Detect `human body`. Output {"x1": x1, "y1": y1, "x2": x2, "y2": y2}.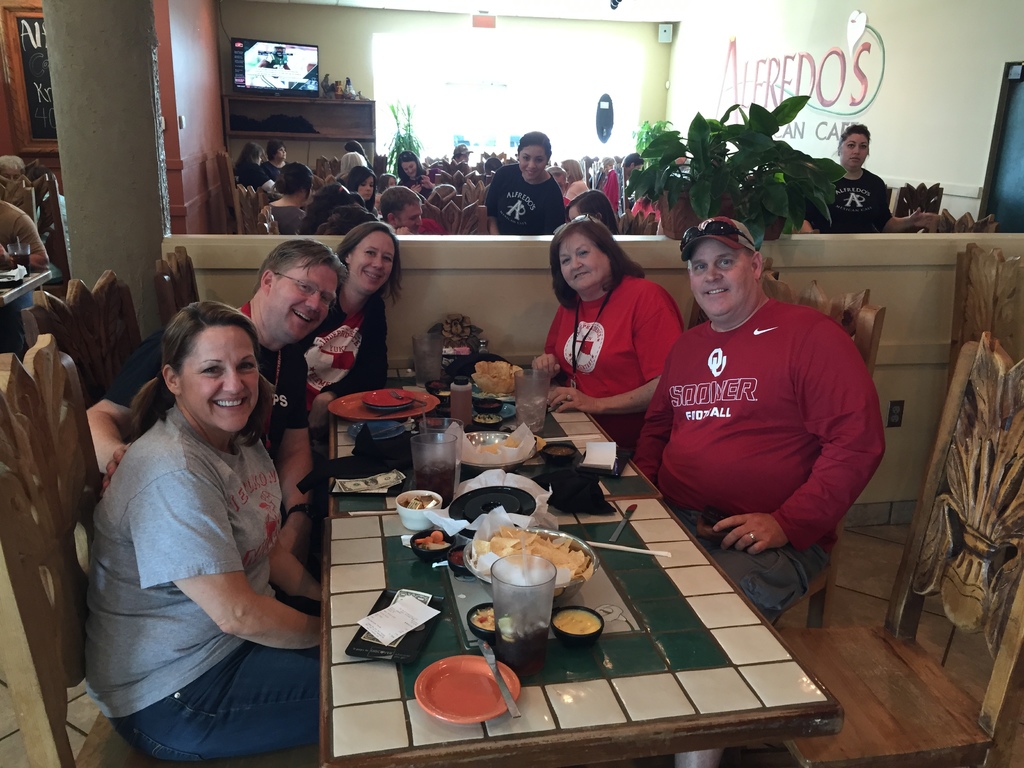
{"x1": 307, "y1": 220, "x2": 403, "y2": 402}.
